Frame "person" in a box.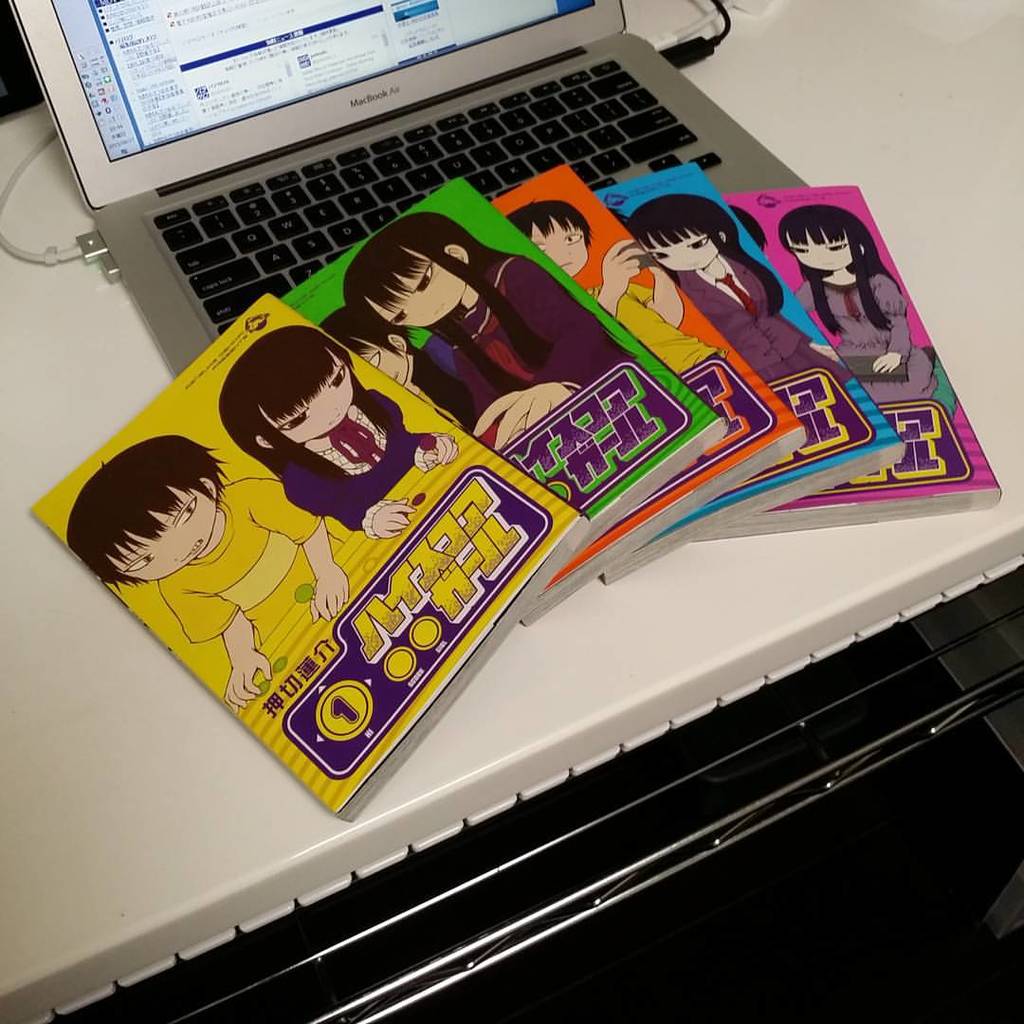
crop(502, 192, 731, 384).
